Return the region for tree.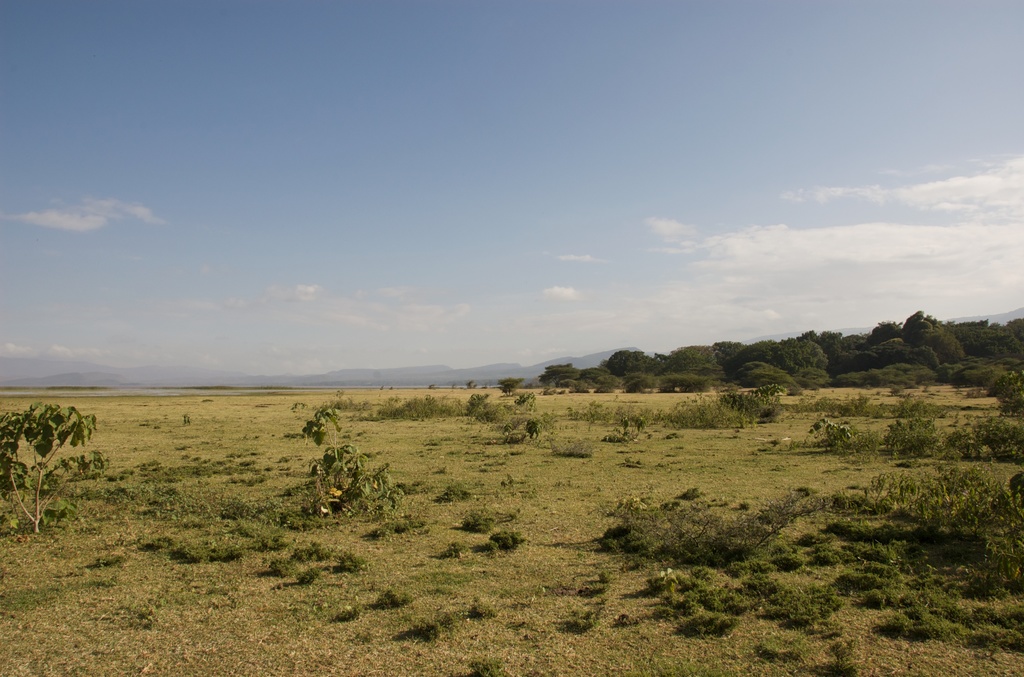
Rect(496, 377, 525, 396).
